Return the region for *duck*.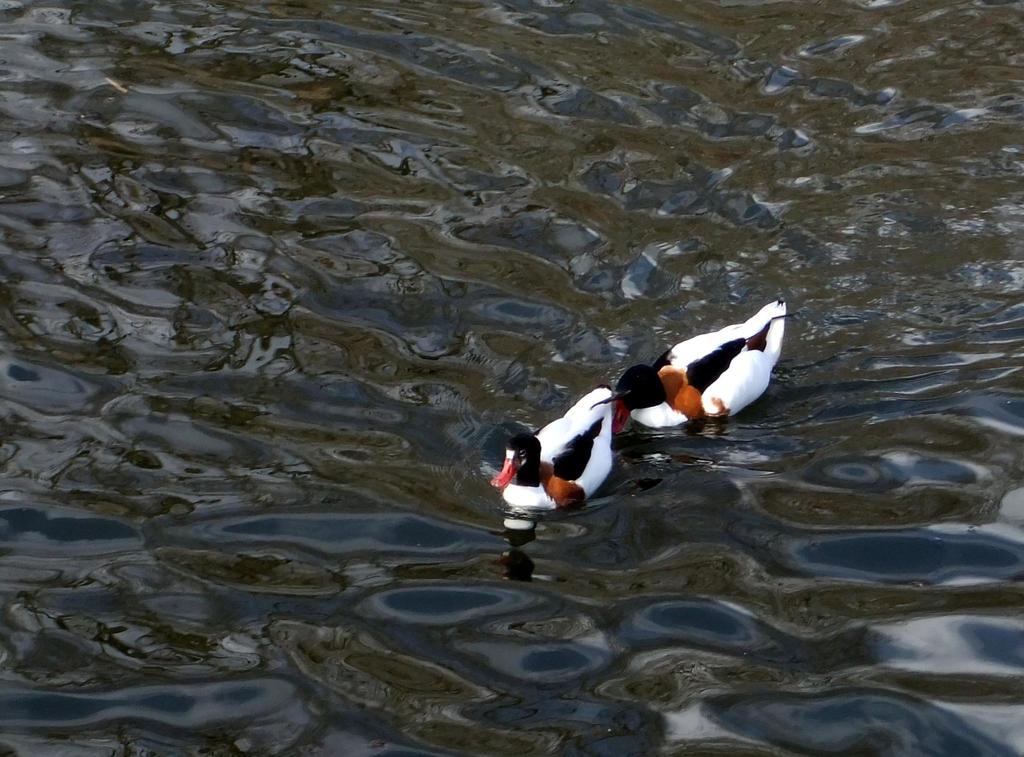
(598,299,792,450).
